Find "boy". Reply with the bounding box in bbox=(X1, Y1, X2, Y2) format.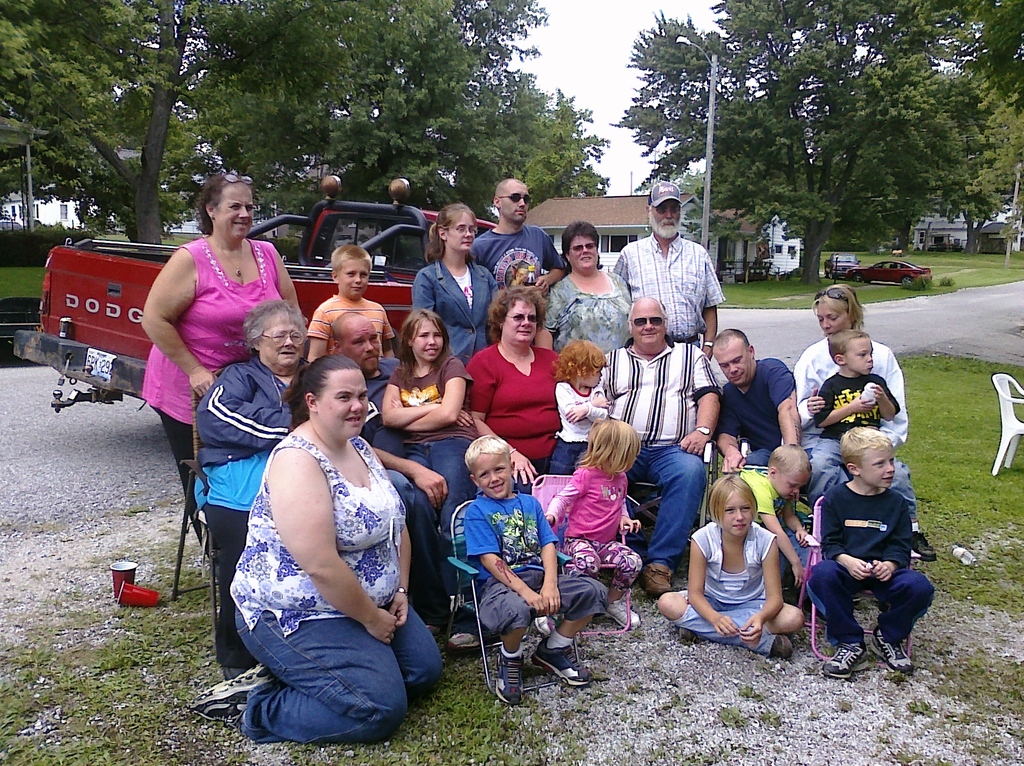
bbox=(305, 241, 397, 359).
